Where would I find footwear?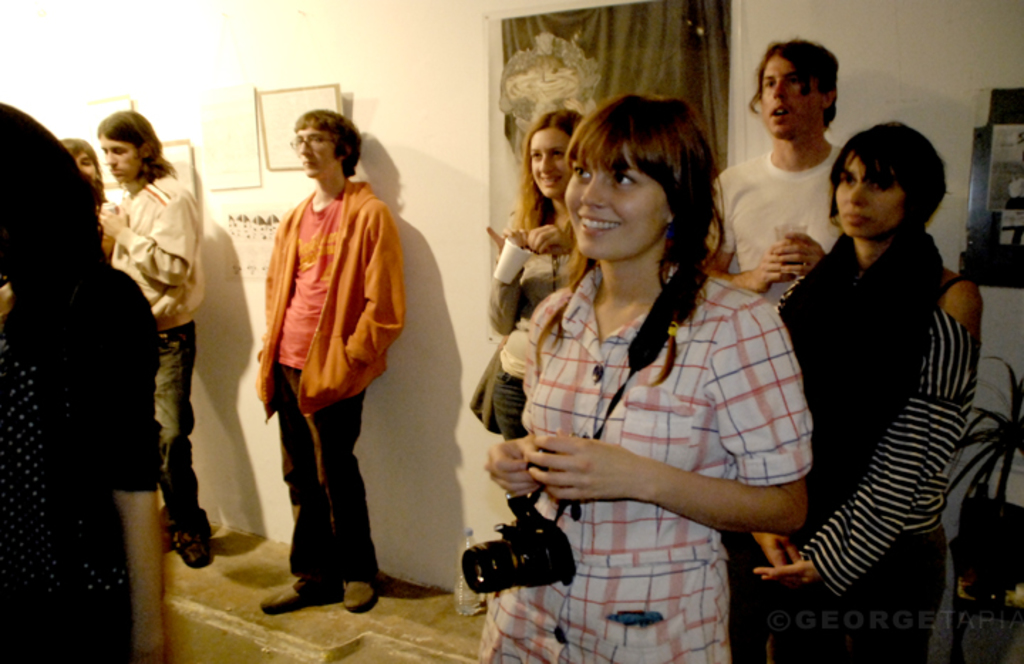
At box(262, 577, 344, 609).
